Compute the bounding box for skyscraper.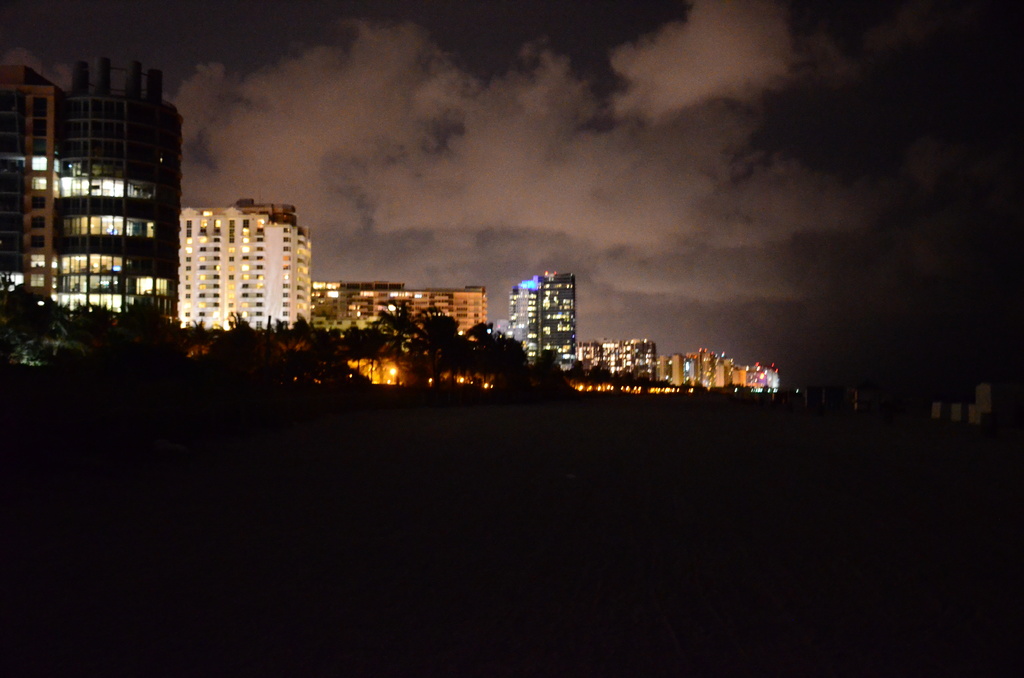
[left=586, top=339, right=653, bottom=396].
